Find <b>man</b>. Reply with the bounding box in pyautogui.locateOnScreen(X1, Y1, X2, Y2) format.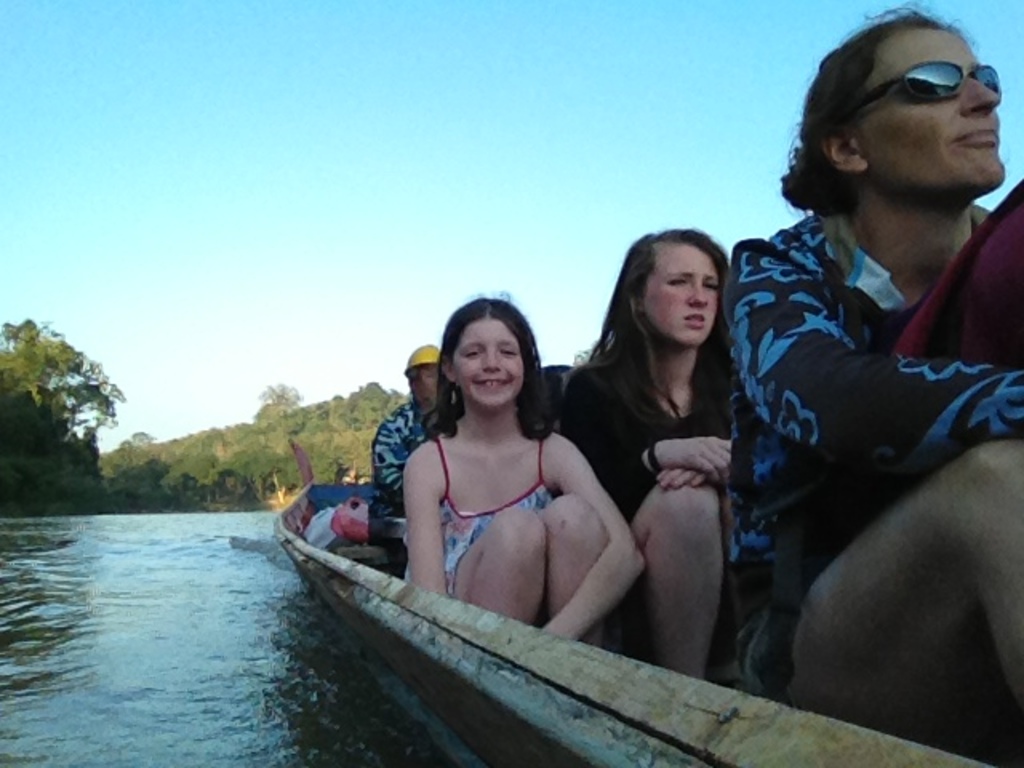
pyautogui.locateOnScreen(366, 346, 458, 576).
